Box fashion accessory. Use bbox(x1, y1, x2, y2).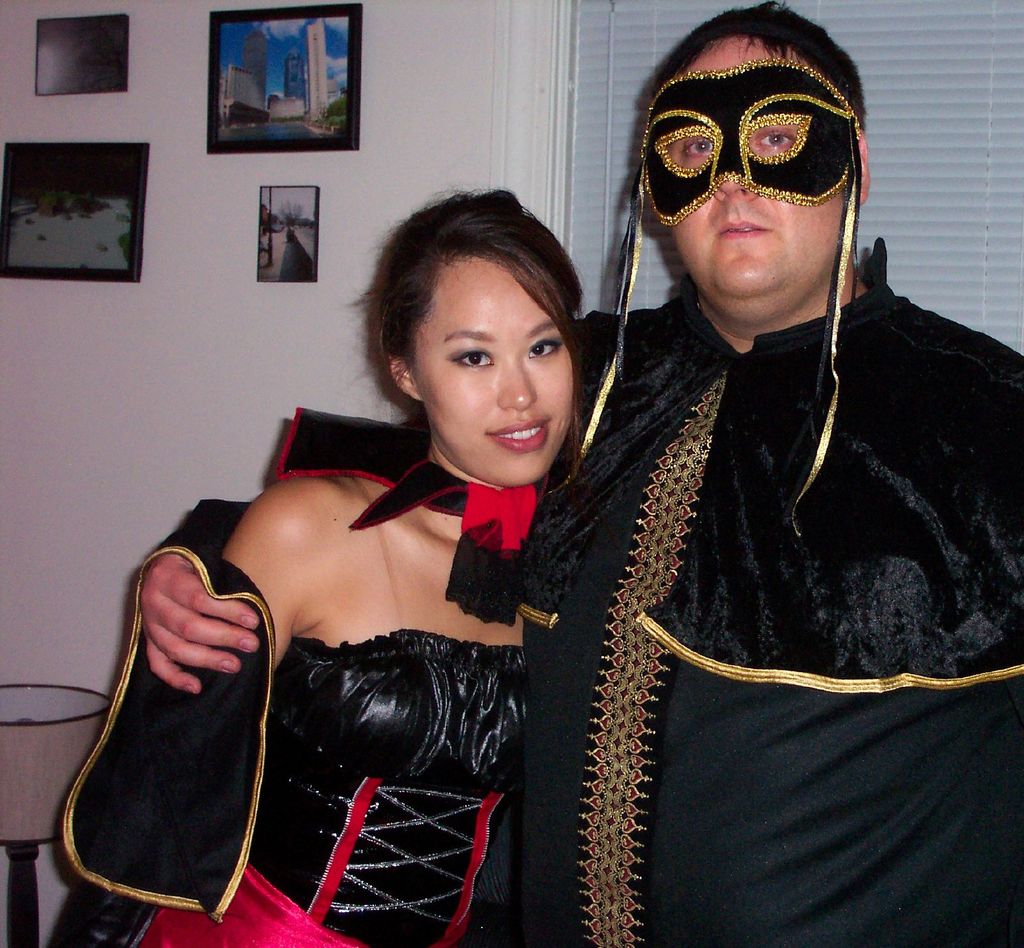
bbox(274, 405, 550, 627).
